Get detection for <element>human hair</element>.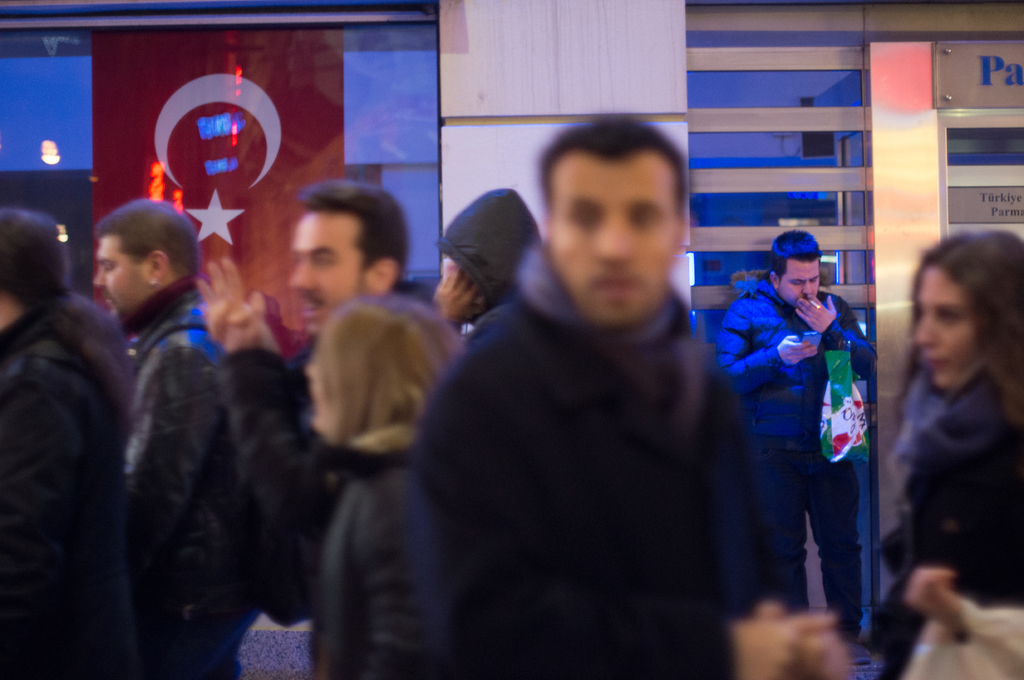
Detection: bbox(908, 225, 1023, 425).
